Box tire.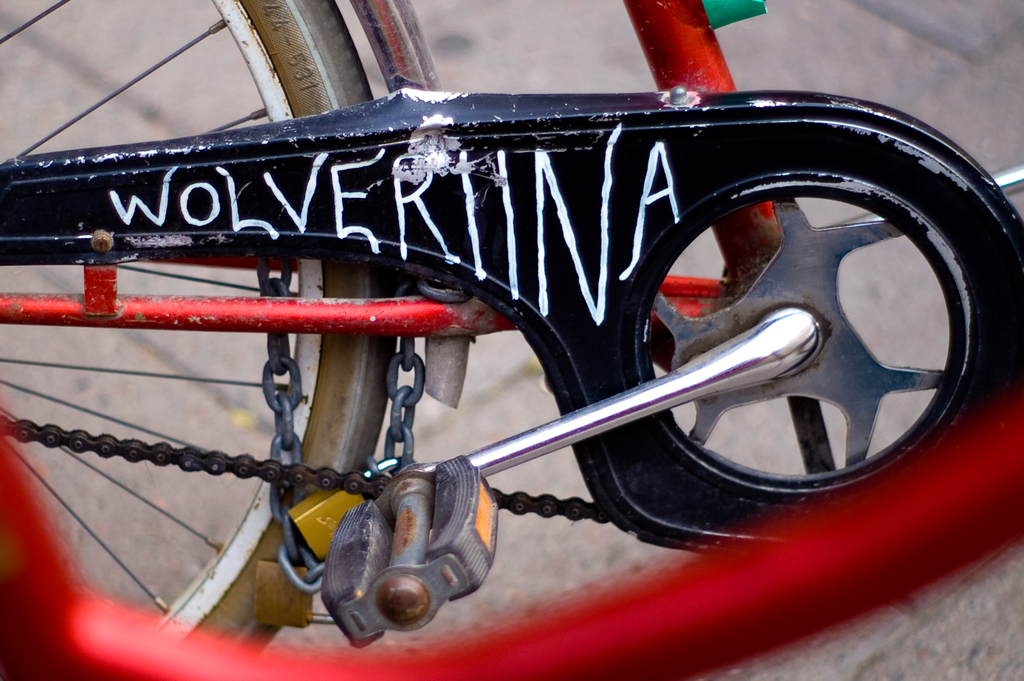
<bbox>1, 0, 414, 680</bbox>.
